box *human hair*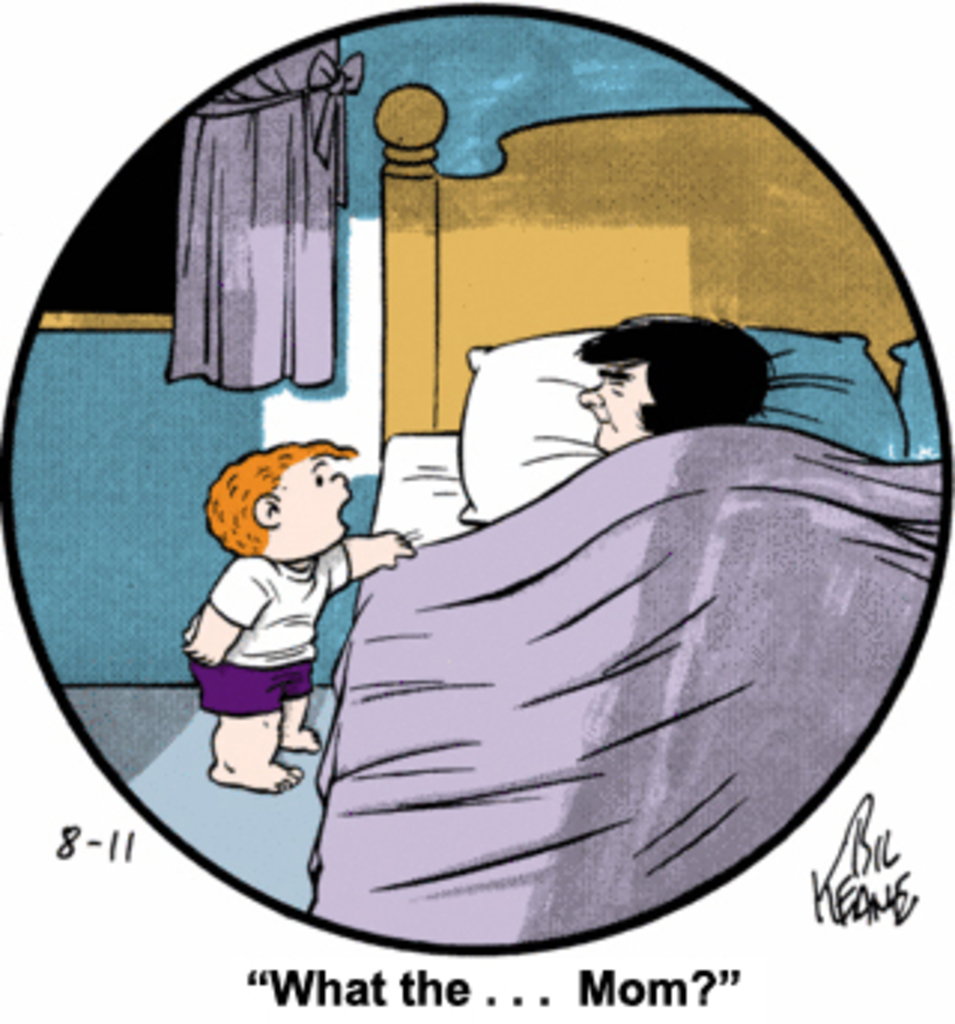
detection(197, 433, 373, 570)
